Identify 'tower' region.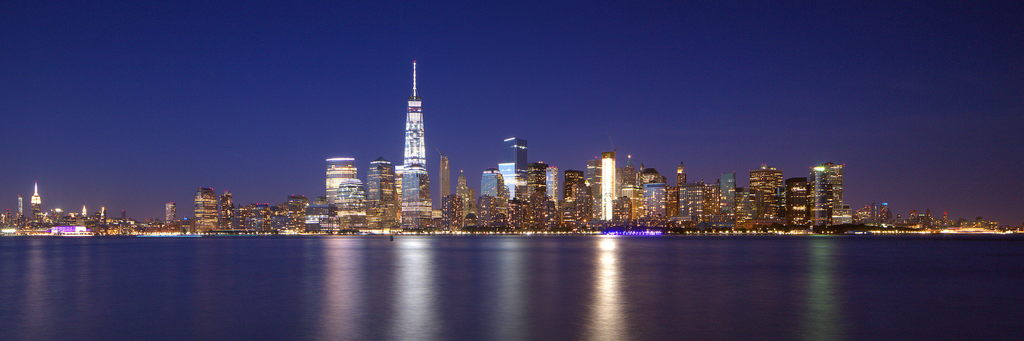
Region: [368, 157, 397, 230].
